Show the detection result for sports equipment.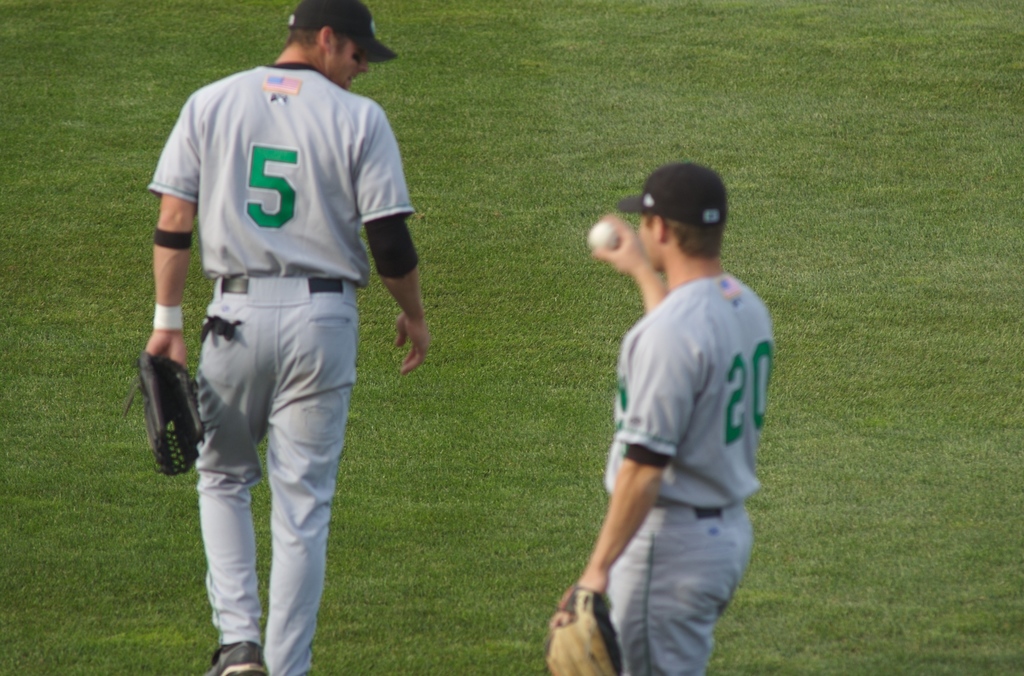
{"left": 141, "top": 346, "right": 211, "bottom": 479}.
